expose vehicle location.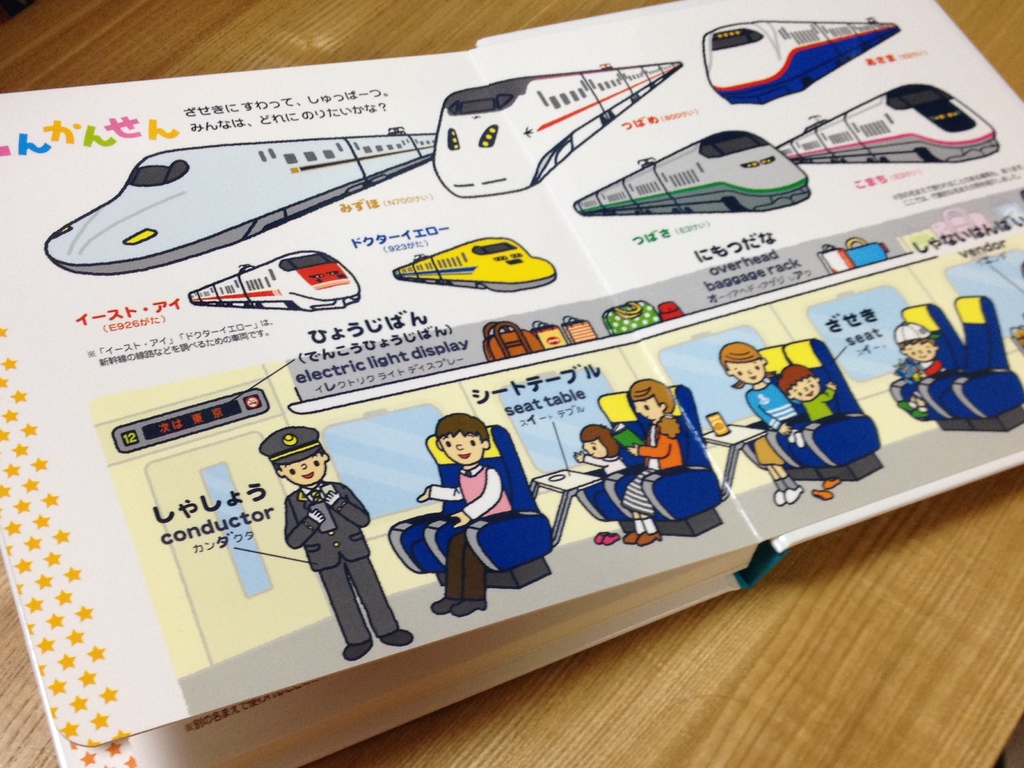
Exposed at 178:247:358:308.
